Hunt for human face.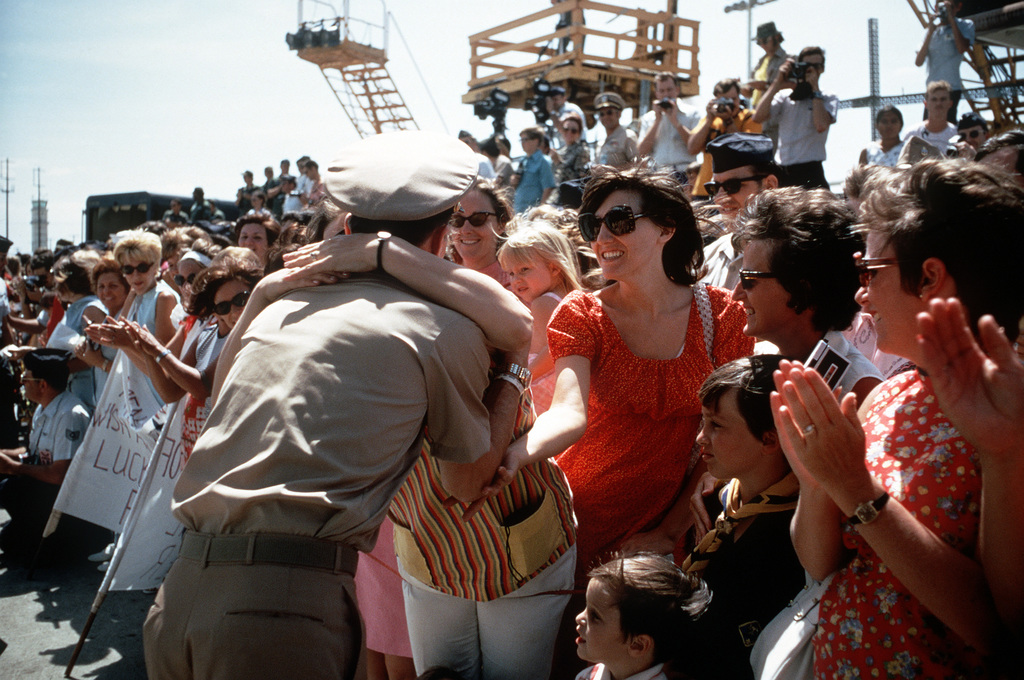
Hunted down at crop(854, 229, 922, 360).
